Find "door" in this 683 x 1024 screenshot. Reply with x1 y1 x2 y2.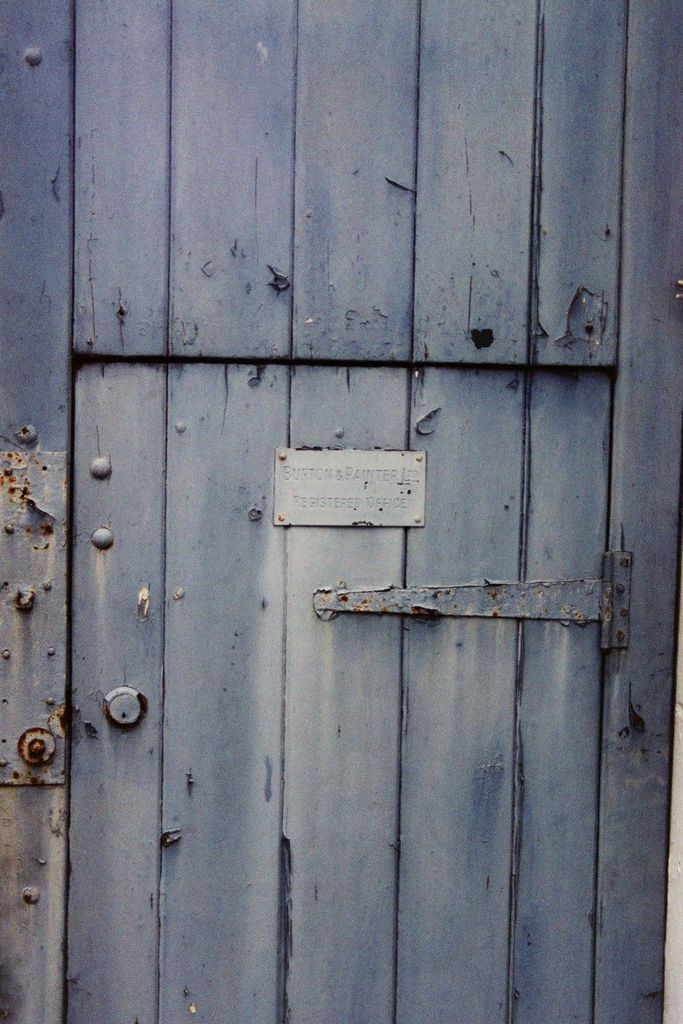
0 365 635 1023.
